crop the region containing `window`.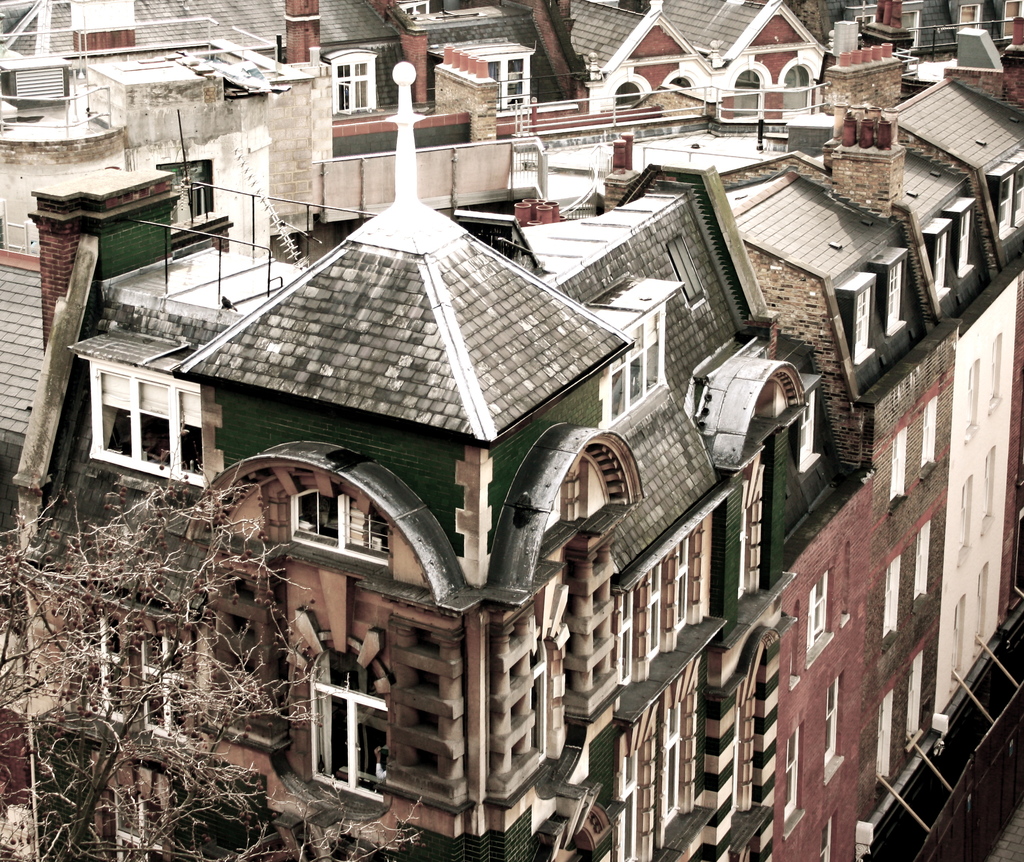
Crop region: select_region(885, 257, 906, 330).
